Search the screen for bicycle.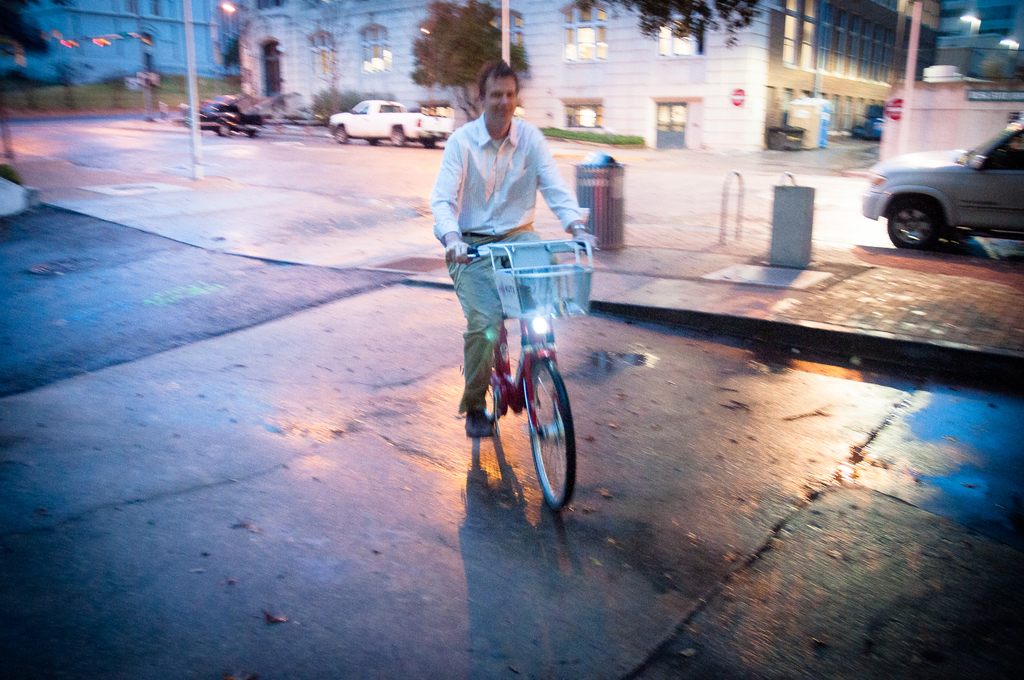
Found at BBox(459, 243, 593, 514).
